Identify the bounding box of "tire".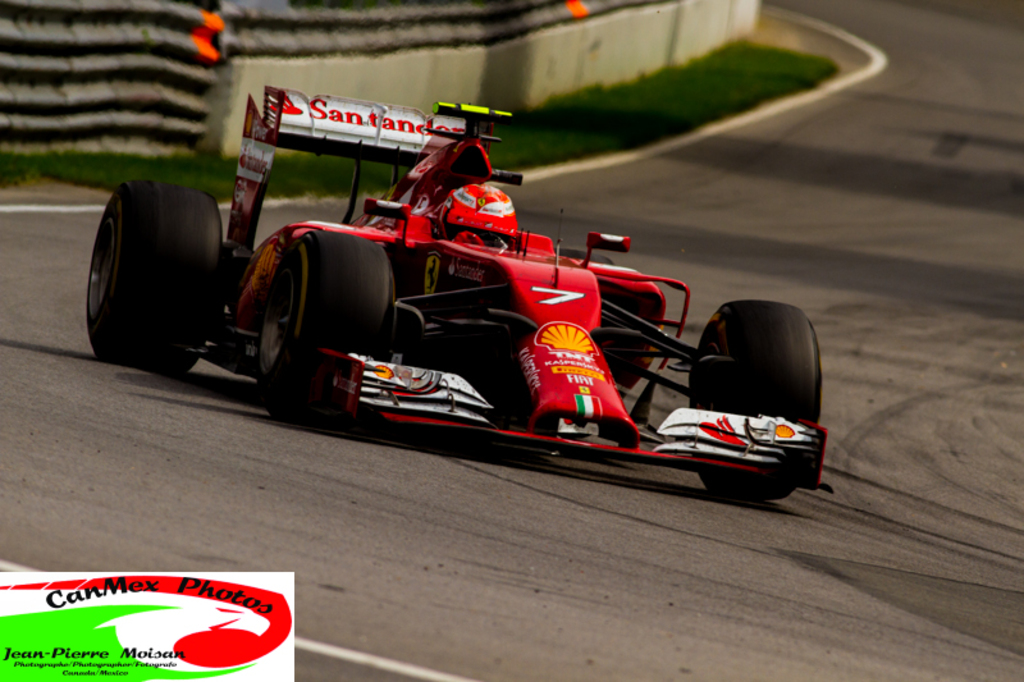
<region>687, 301, 823, 503</region>.
